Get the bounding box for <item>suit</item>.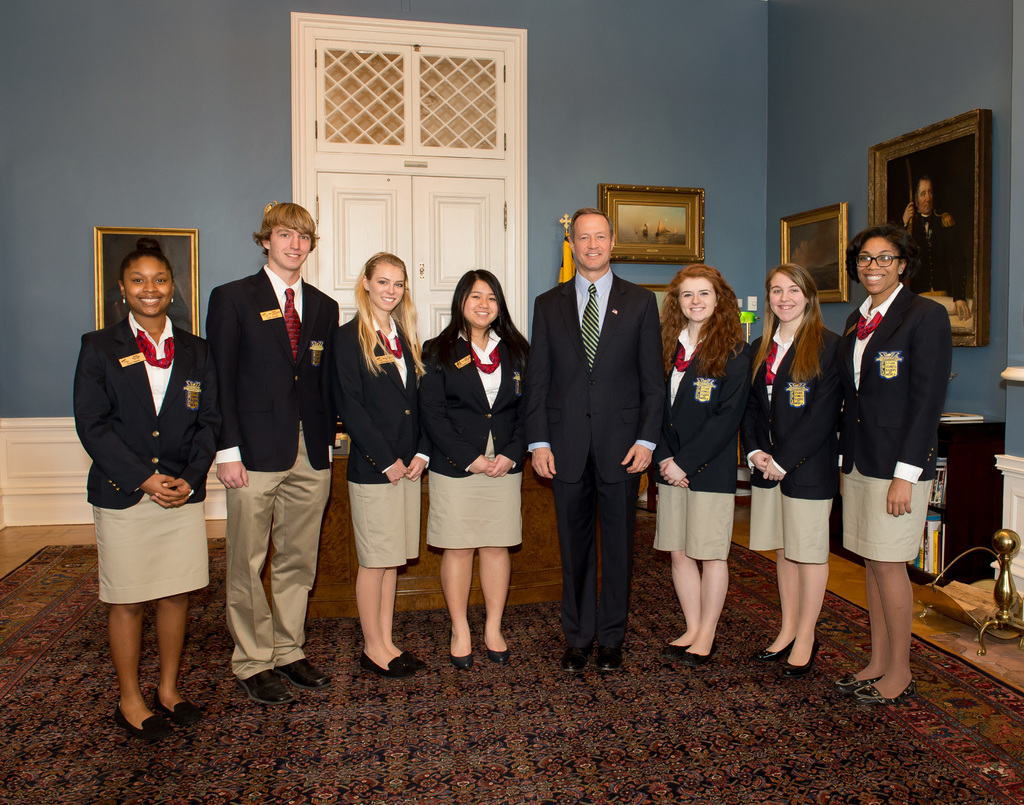
737:323:846:496.
